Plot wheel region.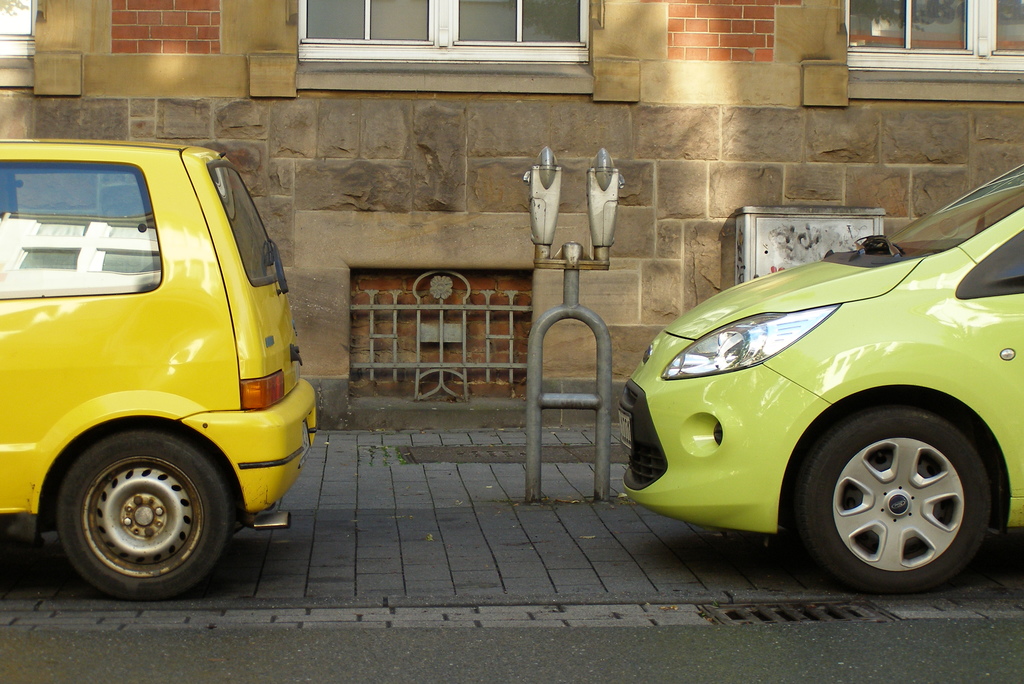
Plotted at bbox(51, 432, 234, 598).
